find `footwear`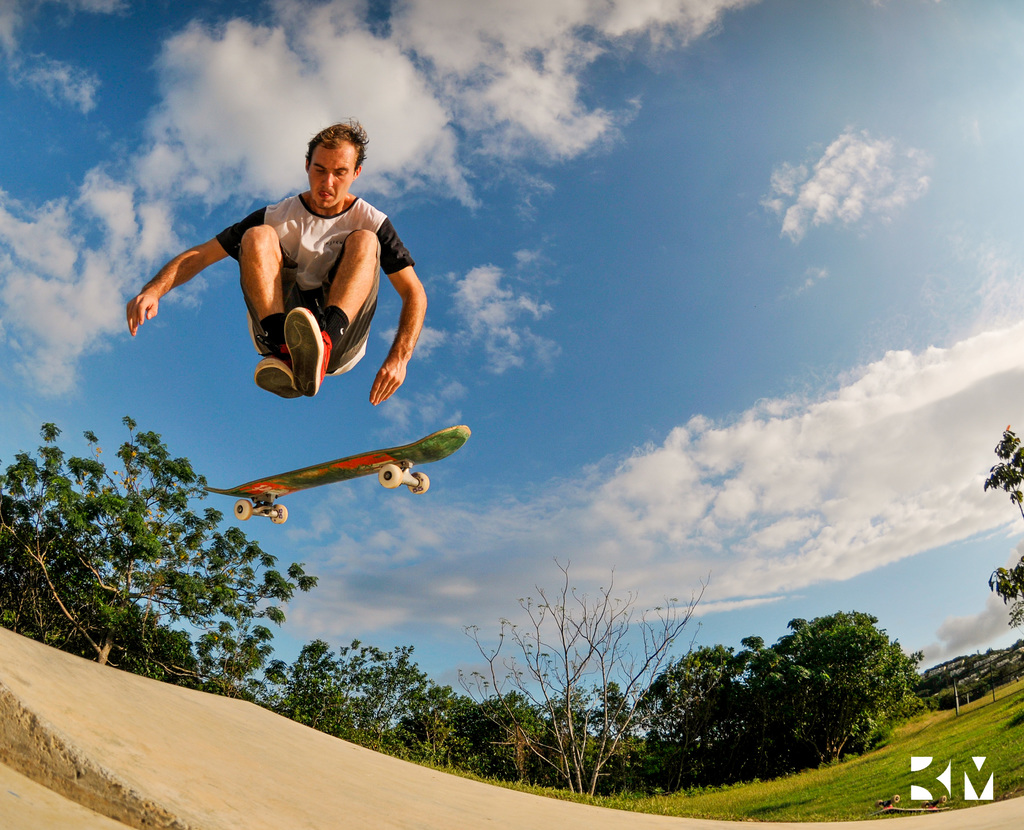
[254,356,302,399]
